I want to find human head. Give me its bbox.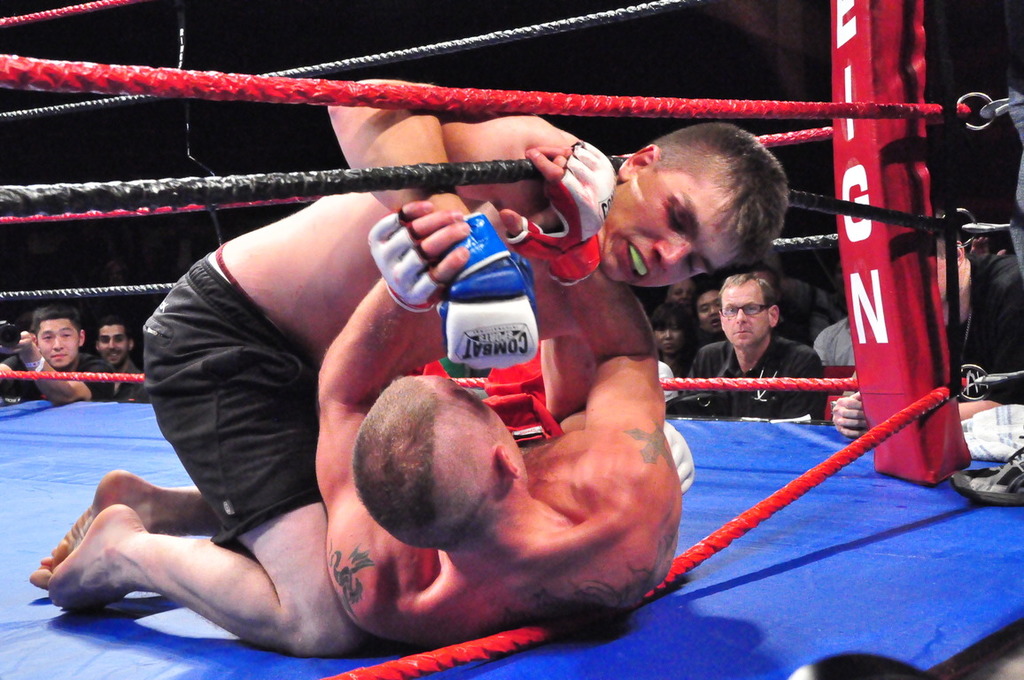
347,370,530,552.
